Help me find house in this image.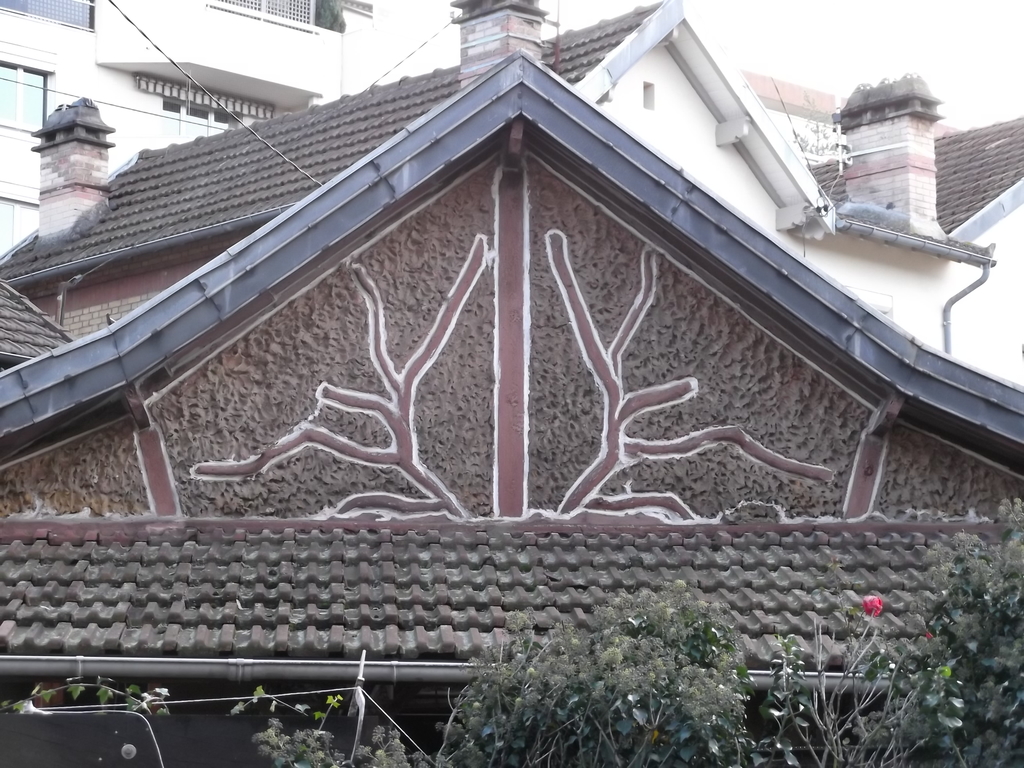
Found it: select_region(0, 0, 993, 338).
